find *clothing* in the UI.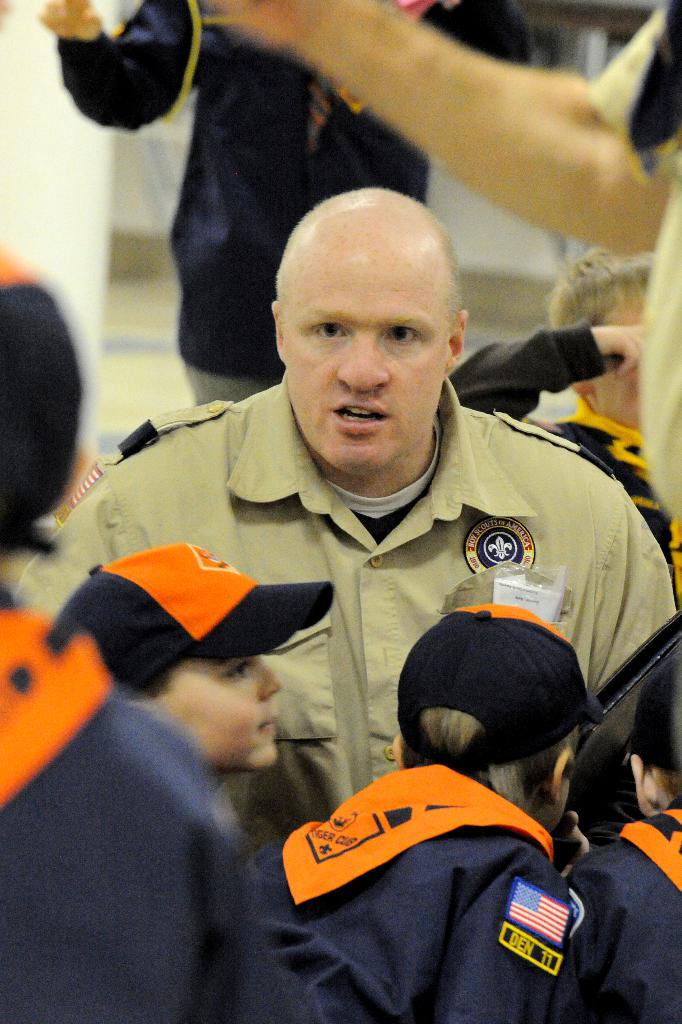
UI element at x1=0, y1=605, x2=226, y2=1023.
